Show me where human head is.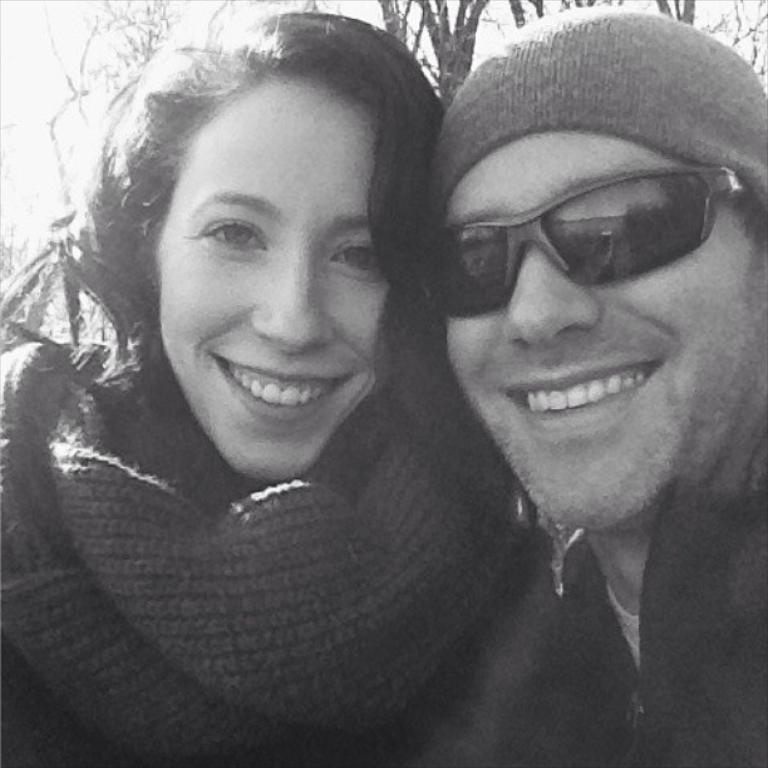
human head is at (left=419, top=34, right=747, bottom=553).
